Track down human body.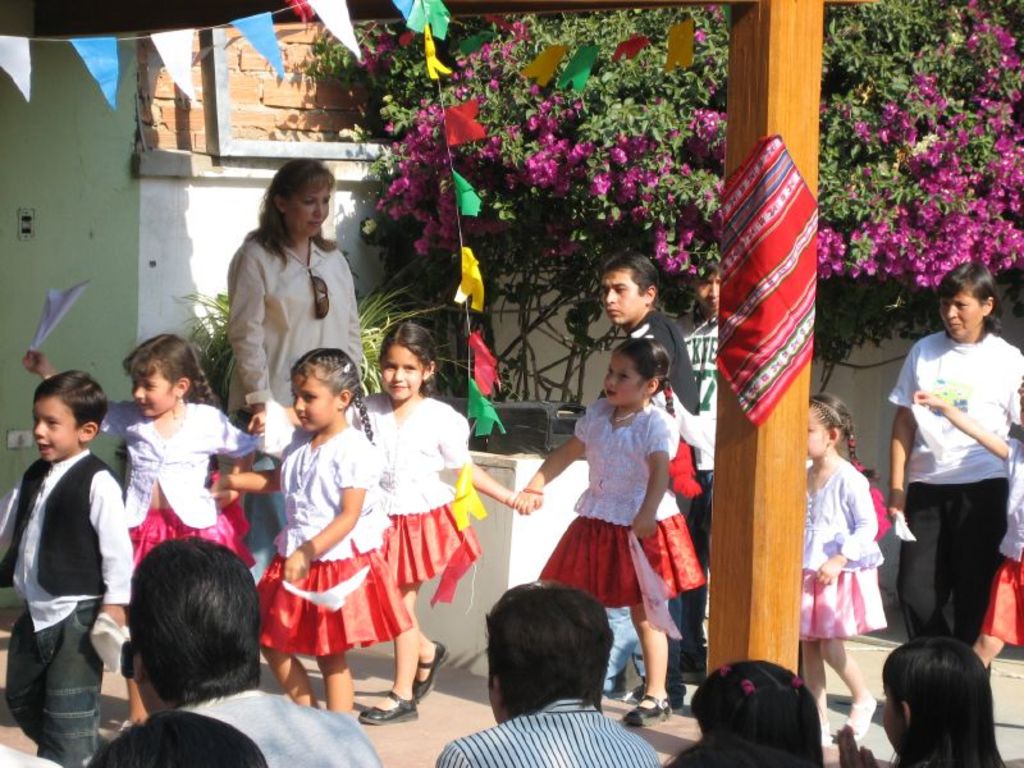
Tracked to box=[256, 393, 508, 723].
